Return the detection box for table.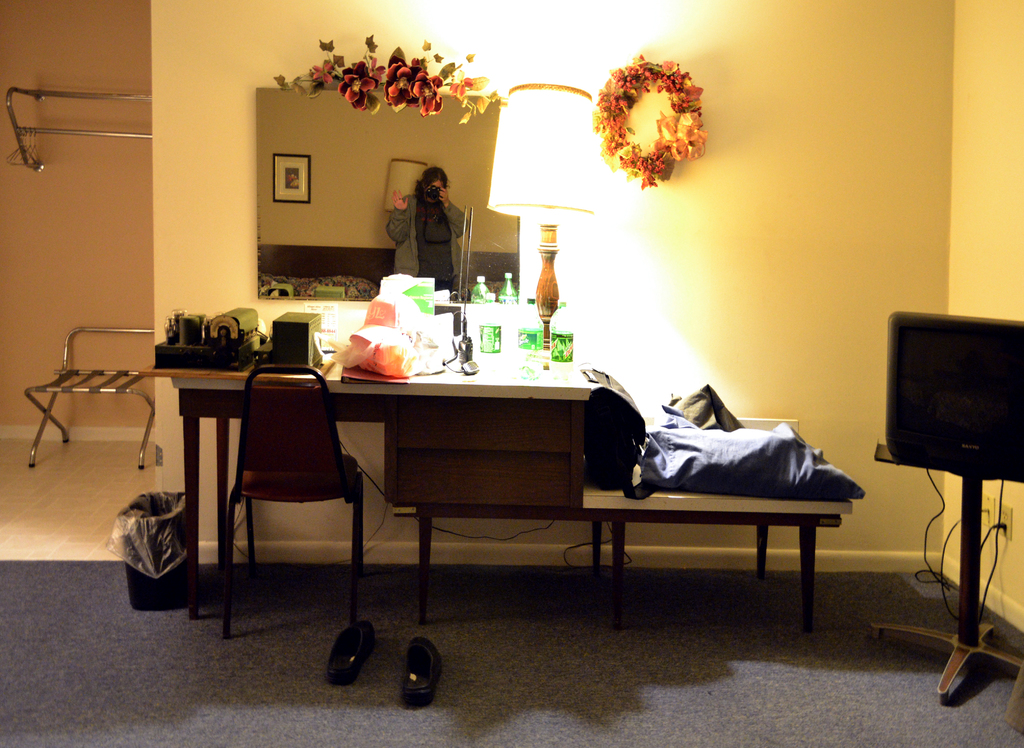
region(271, 364, 867, 651).
